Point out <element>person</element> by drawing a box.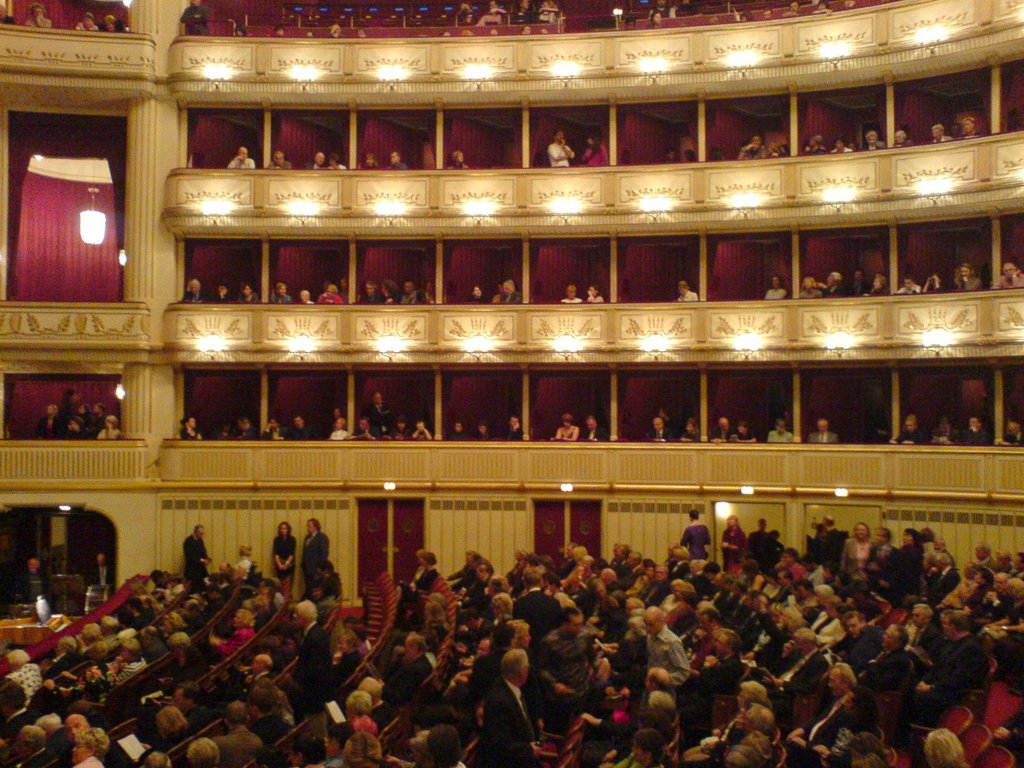
70 12 99 35.
